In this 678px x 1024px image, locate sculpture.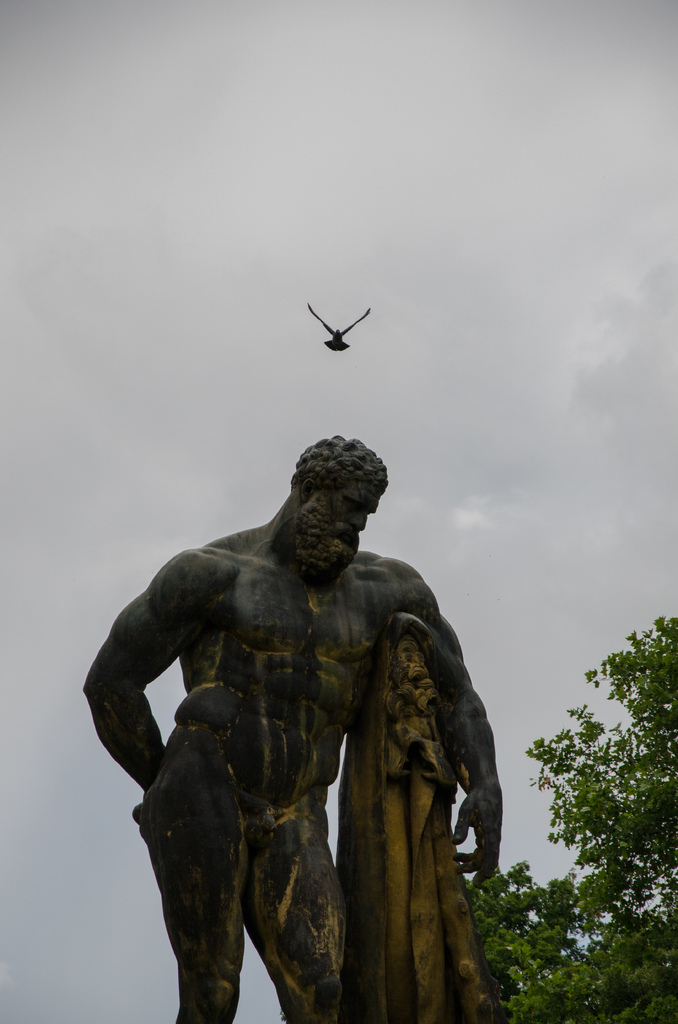
Bounding box: <region>76, 433, 517, 1023</region>.
